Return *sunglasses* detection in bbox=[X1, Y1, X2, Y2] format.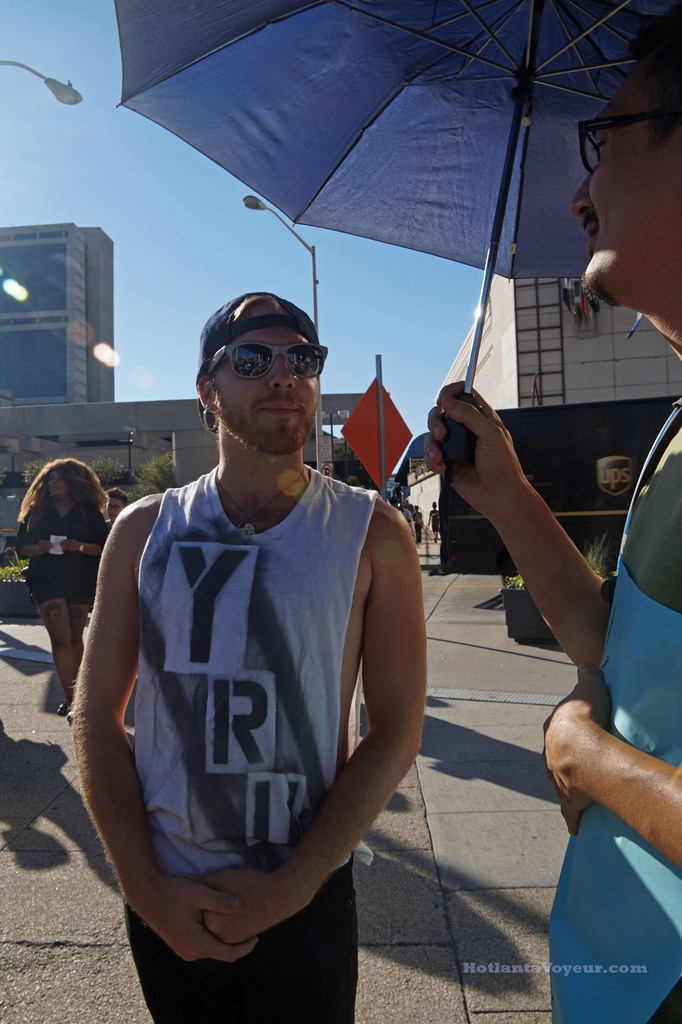
bbox=[206, 344, 330, 387].
